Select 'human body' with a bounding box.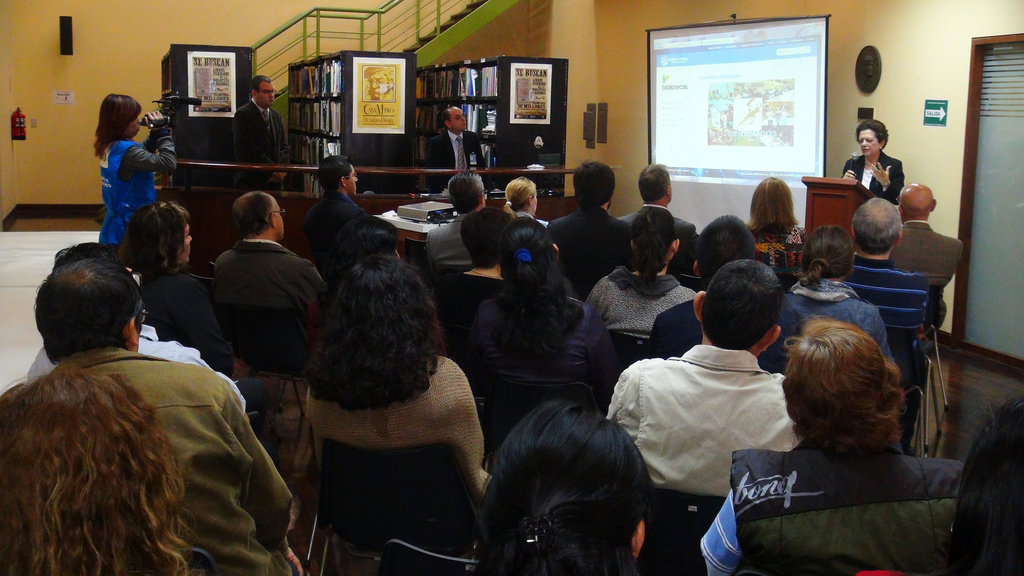
<bbox>842, 151, 904, 214</bbox>.
